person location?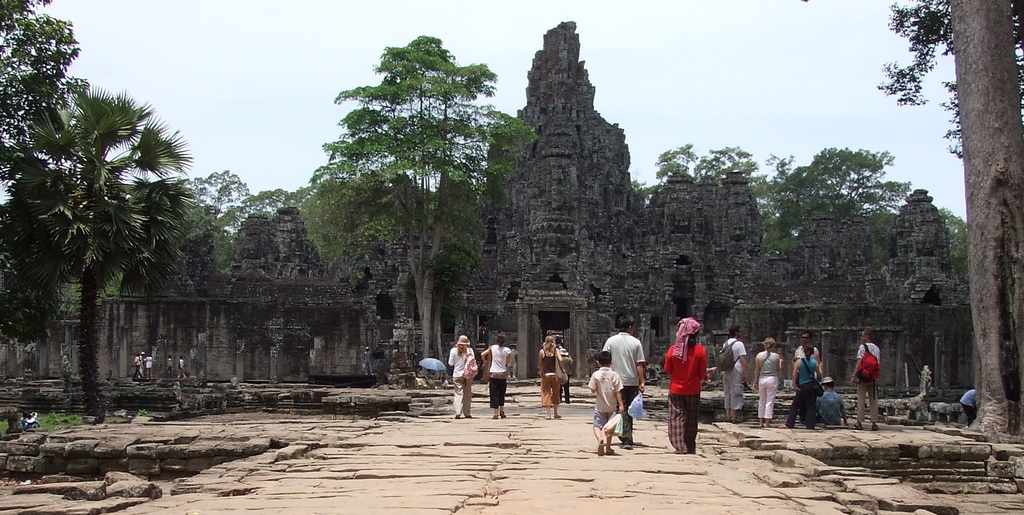
x1=755 y1=330 x2=784 y2=421
